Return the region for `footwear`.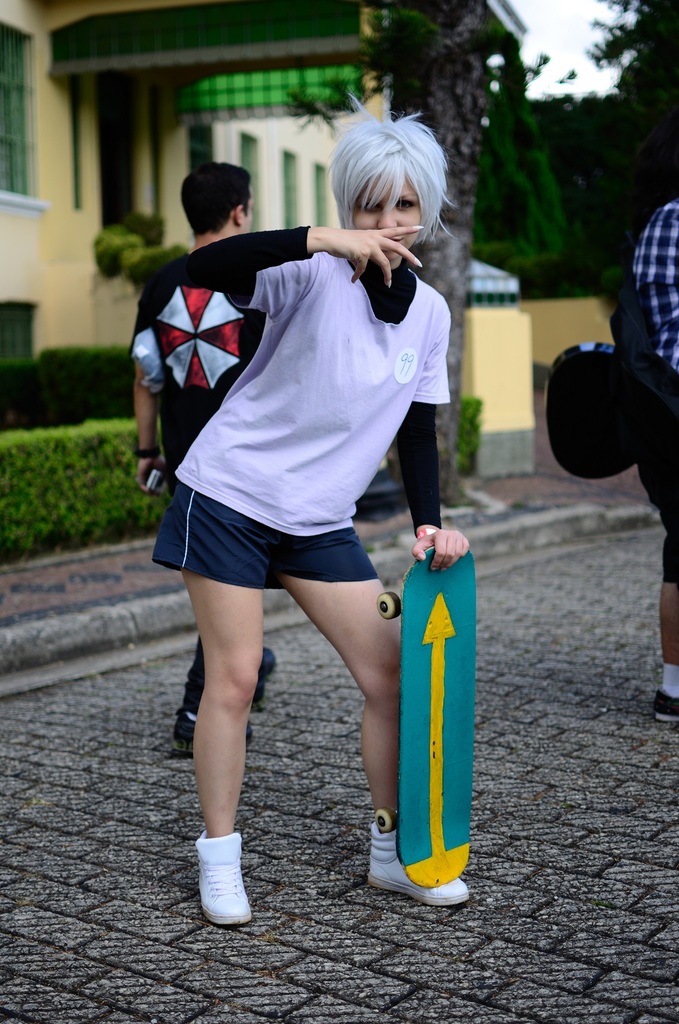
(left=653, top=687, right=678, bottom=729).
